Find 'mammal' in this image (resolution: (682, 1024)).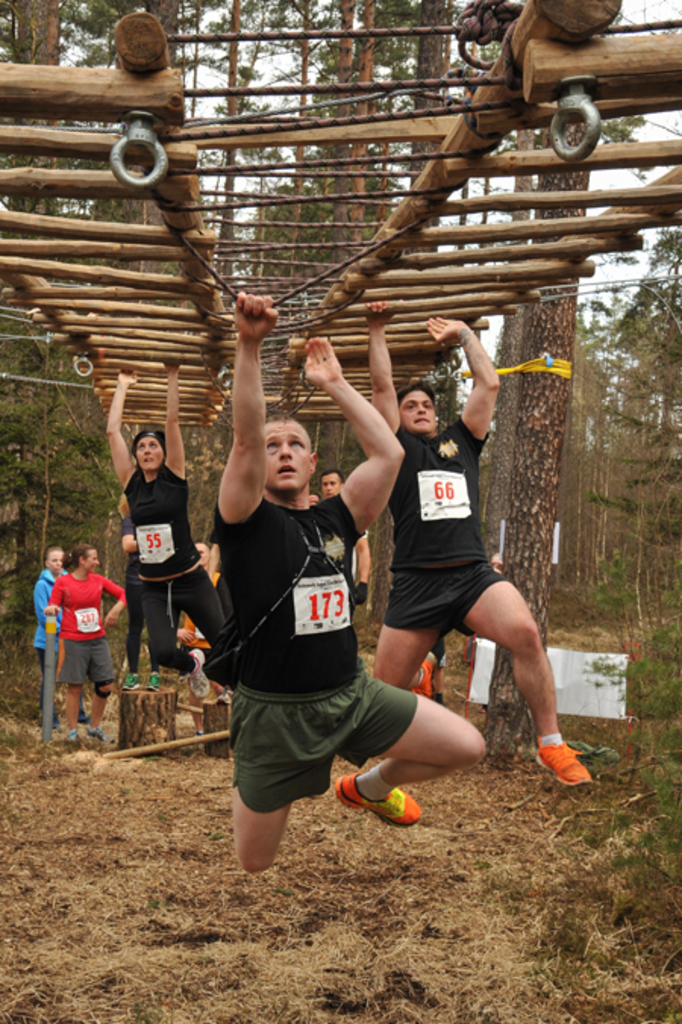
detection(365, 297, 590, 785).
